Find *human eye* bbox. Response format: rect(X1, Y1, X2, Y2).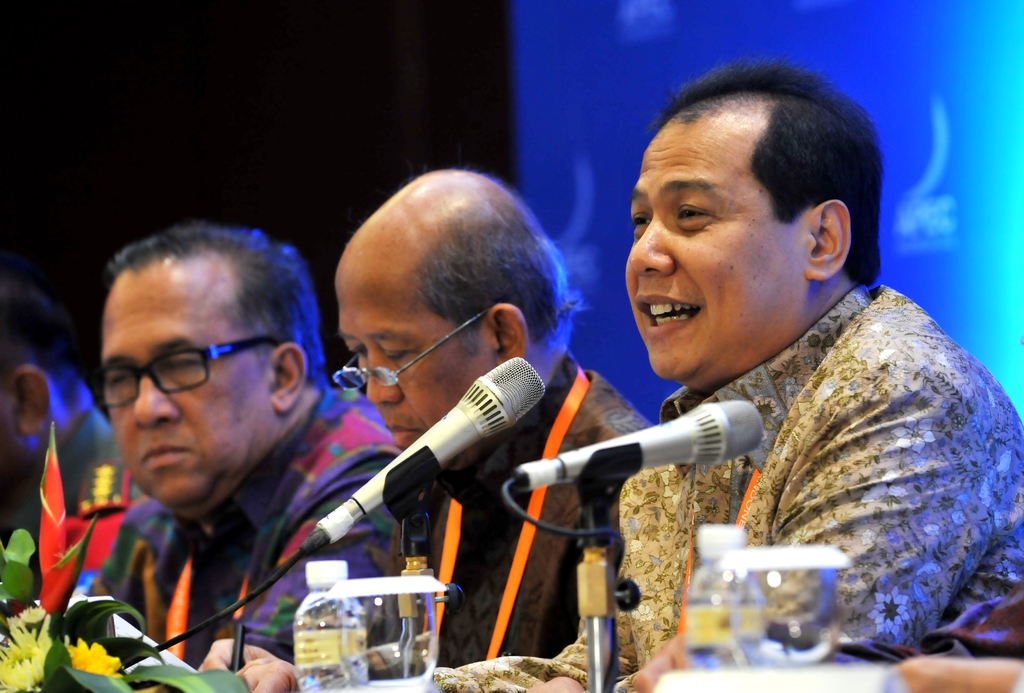
rect(346, 342, 367, 358).
